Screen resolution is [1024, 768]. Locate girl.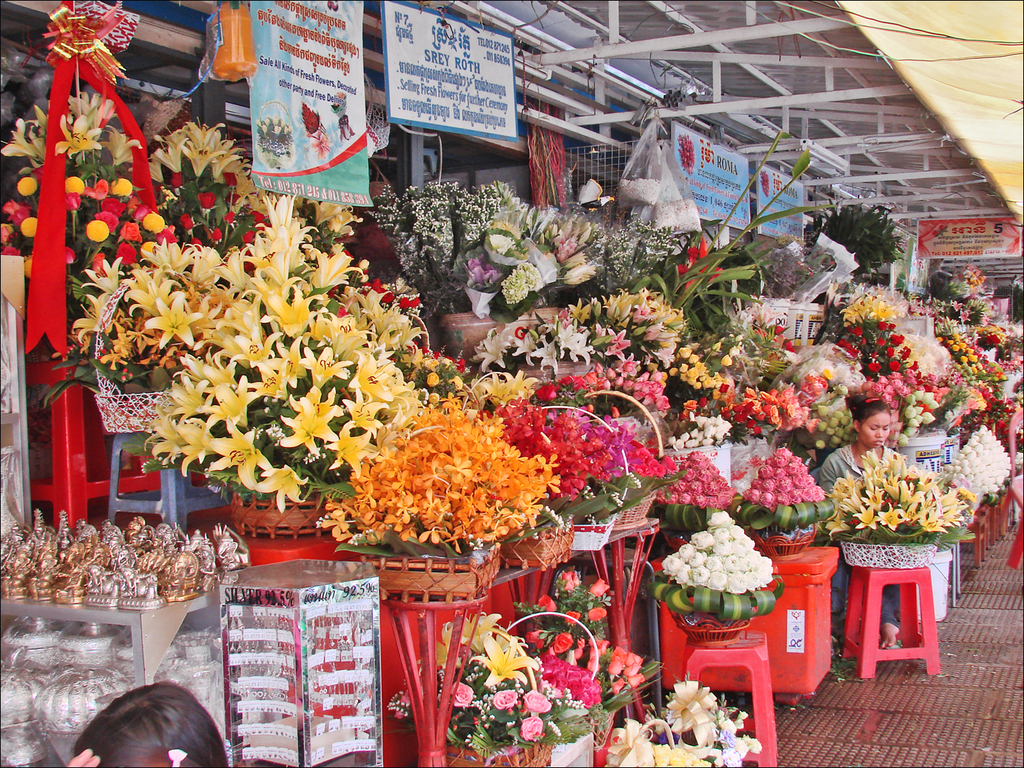
<box>74,682,222,767</box>.
